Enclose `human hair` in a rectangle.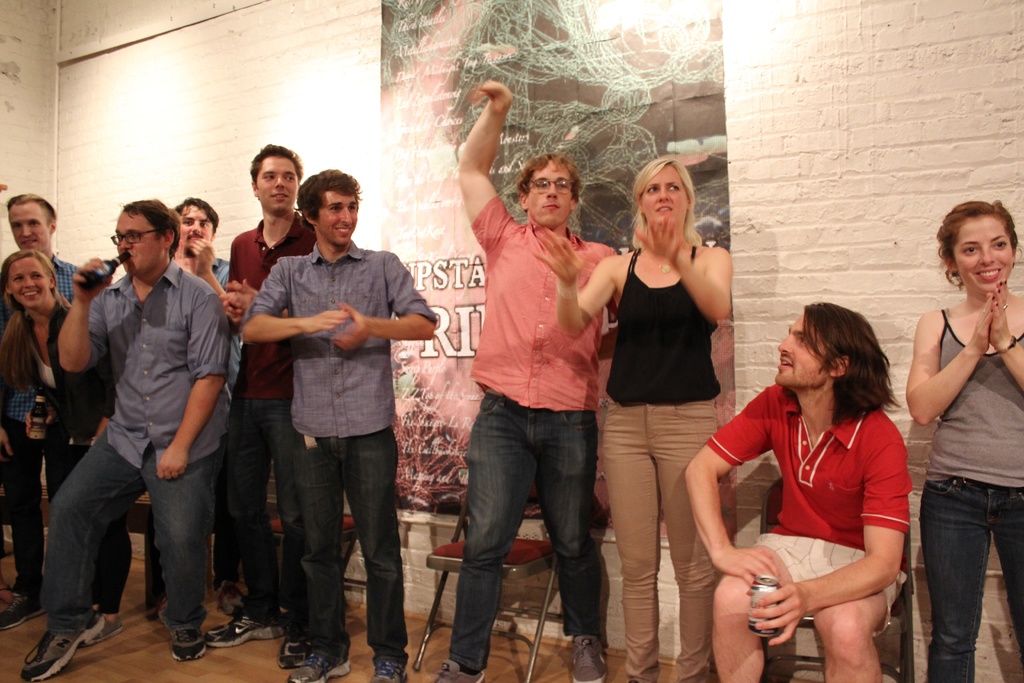
[1,251,59,313].
